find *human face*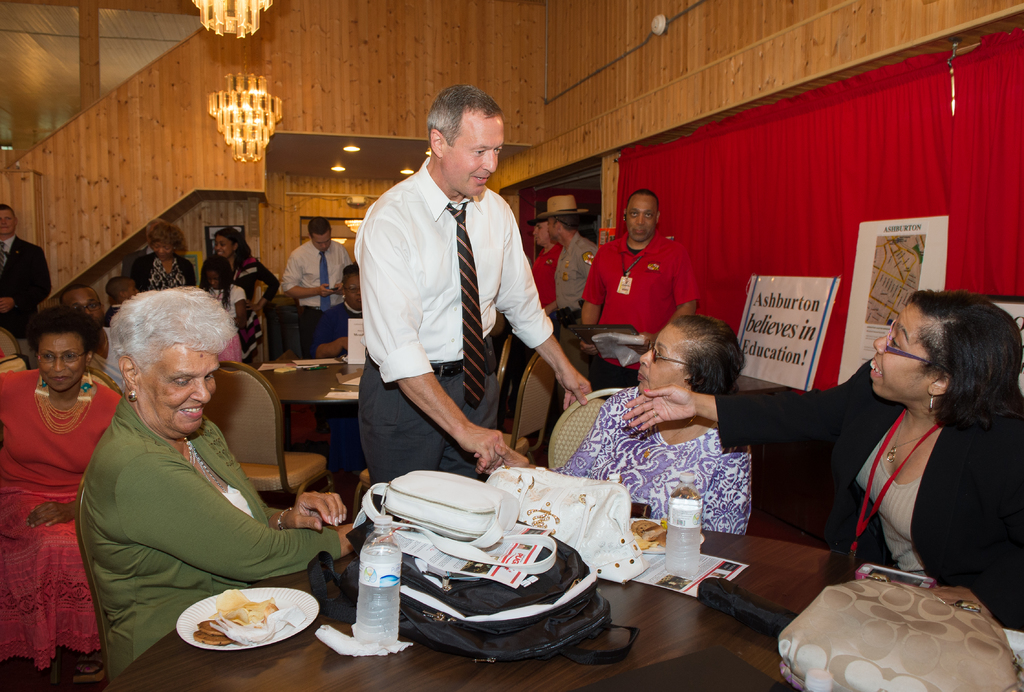
pyautogui.locateOnScreen(341, 277, 362, 309)
